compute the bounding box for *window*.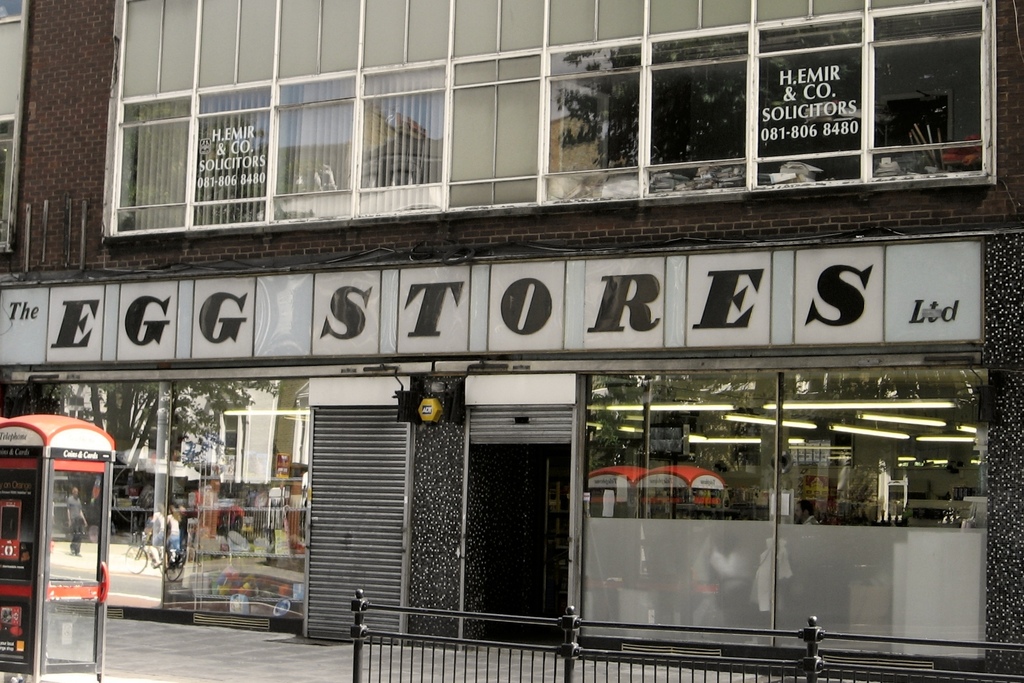
x1=352, y1=60, x2=442, y2=217.
